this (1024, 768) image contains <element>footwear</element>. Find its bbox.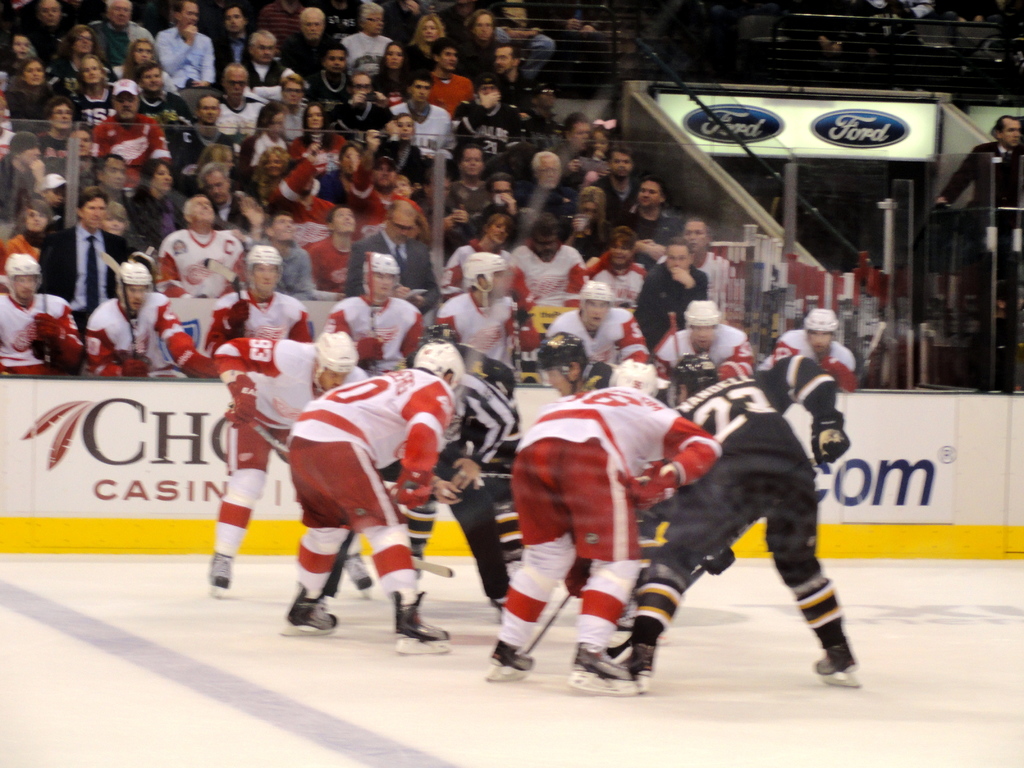
804:644:857:693.
